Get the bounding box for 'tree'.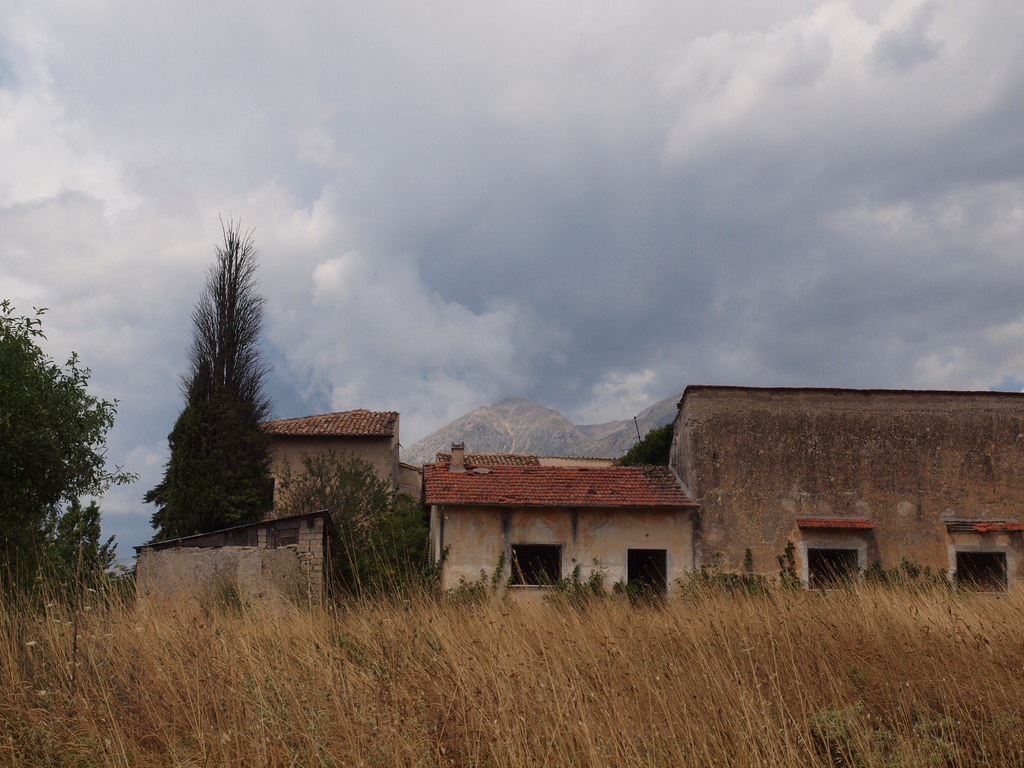
detection(147, 217, 284, 553).
